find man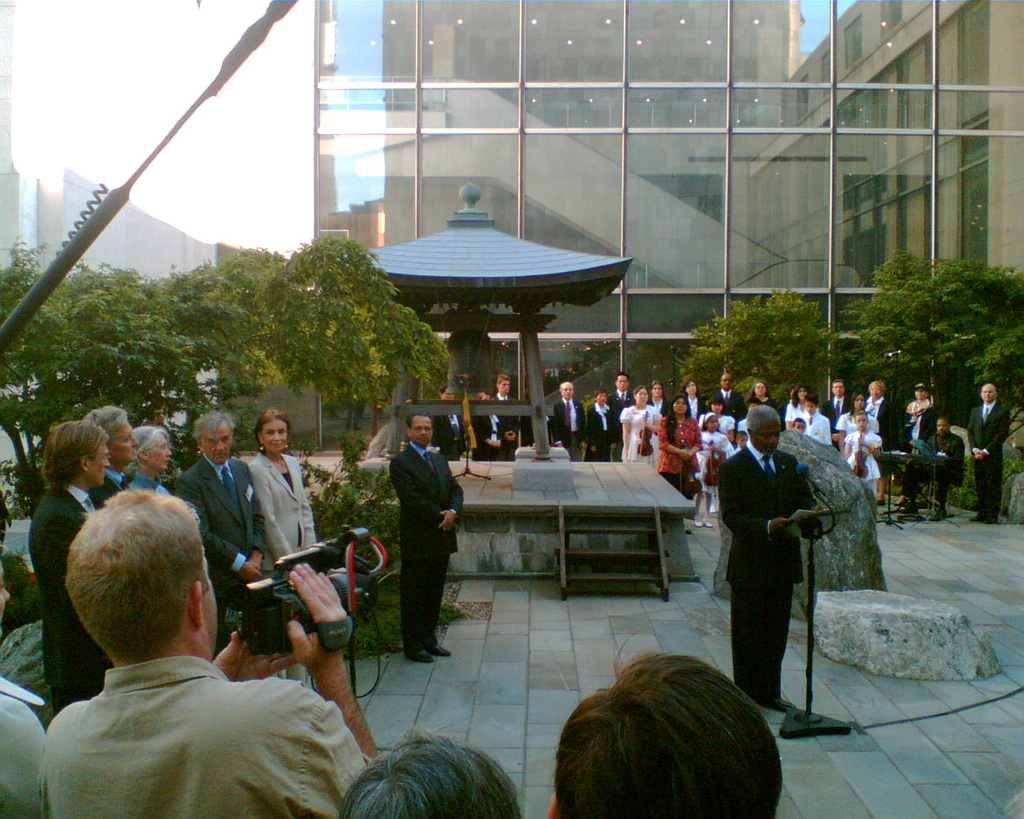
bbox=[176, 413, 282, 631]
